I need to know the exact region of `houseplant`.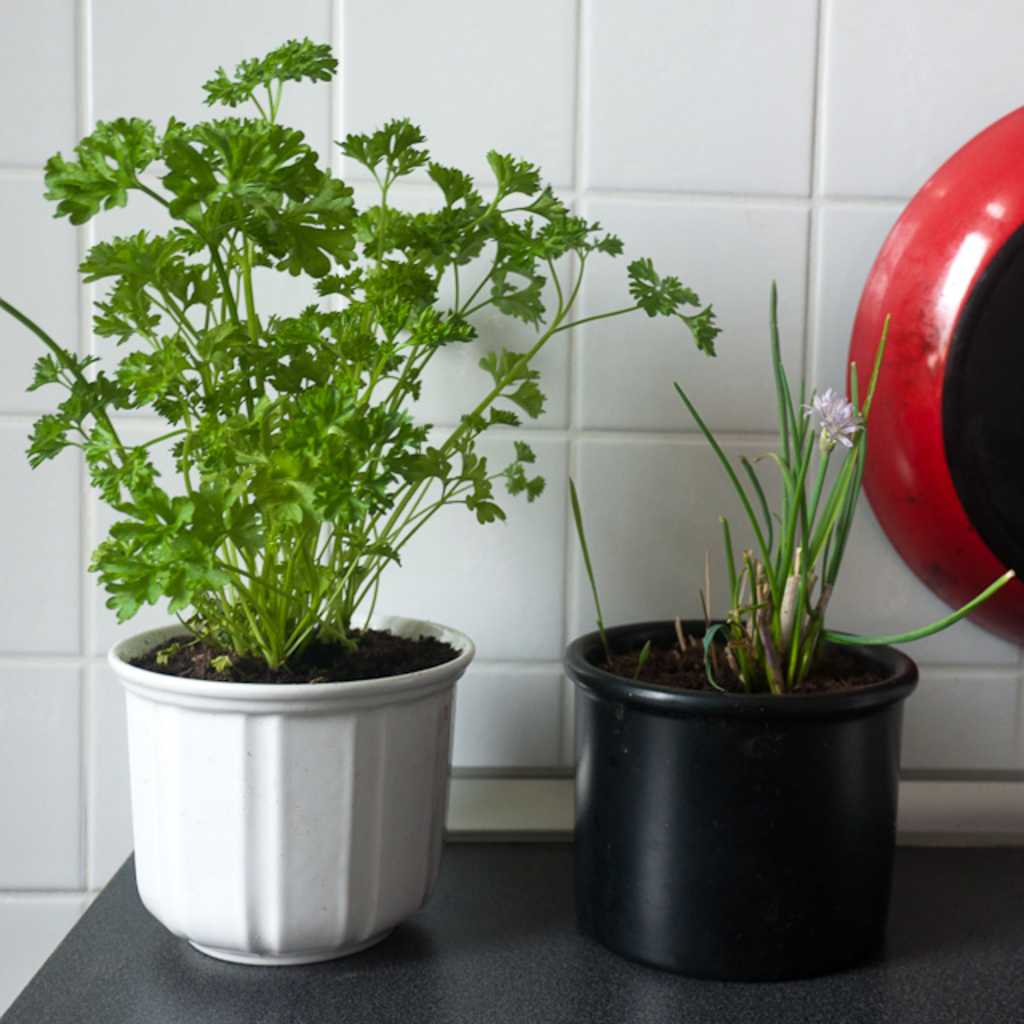
Region: [2,30,726,675].
